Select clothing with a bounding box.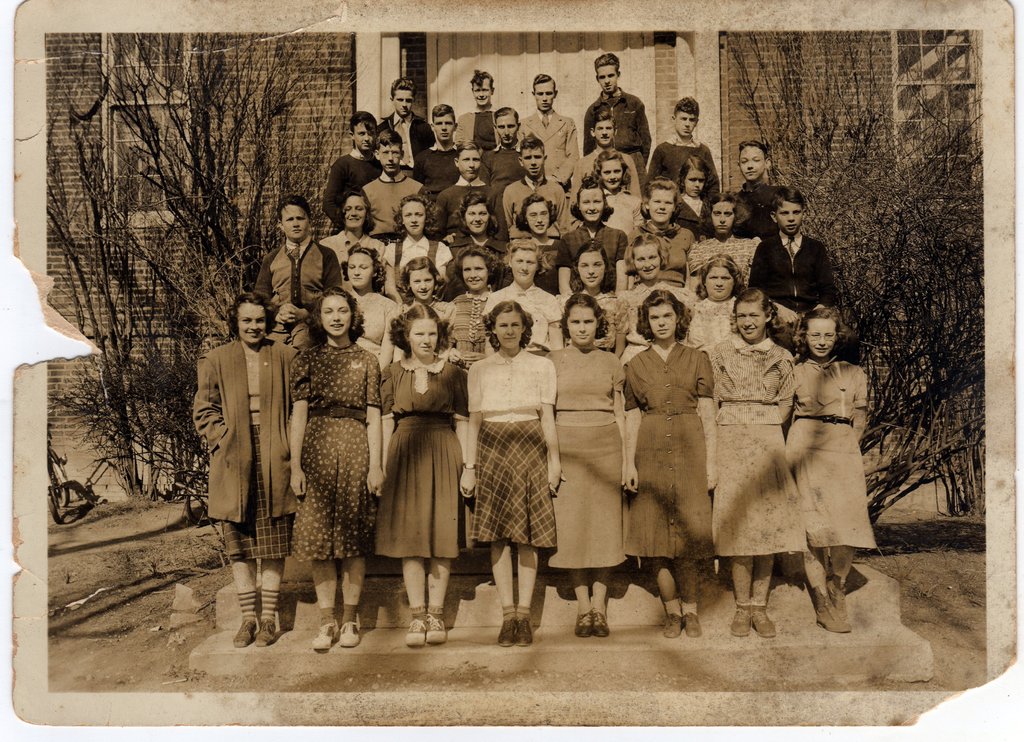
<box>686,291,739,497</box>.
